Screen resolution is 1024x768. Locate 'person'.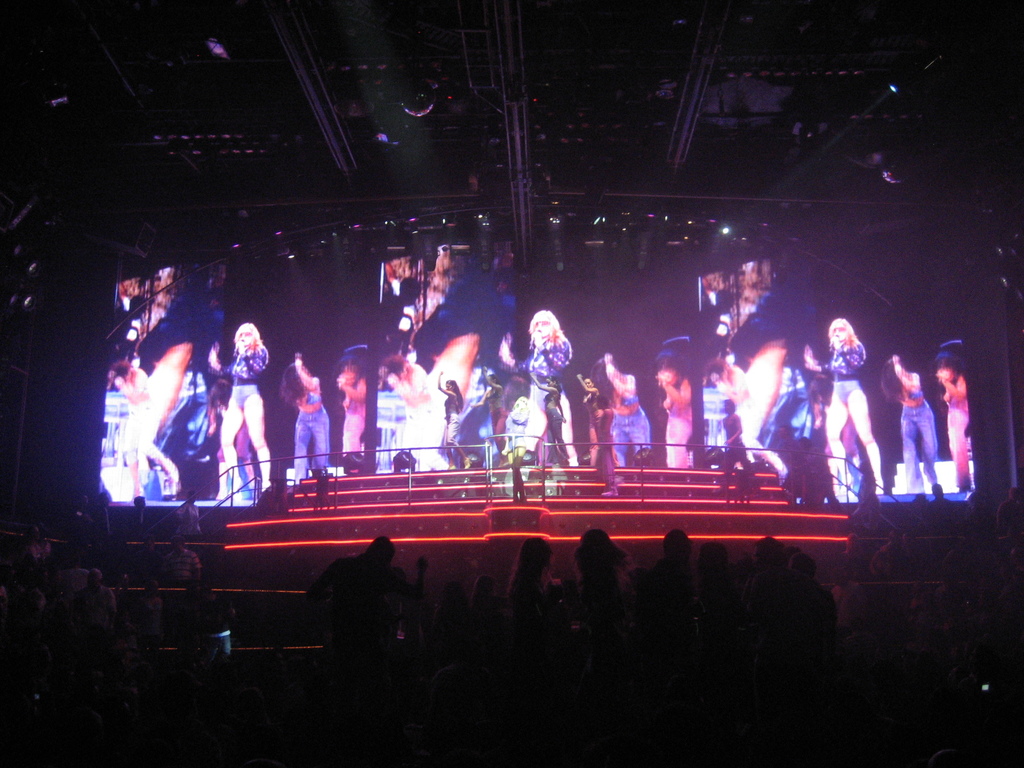
locate(930, 354, 977, 494).
